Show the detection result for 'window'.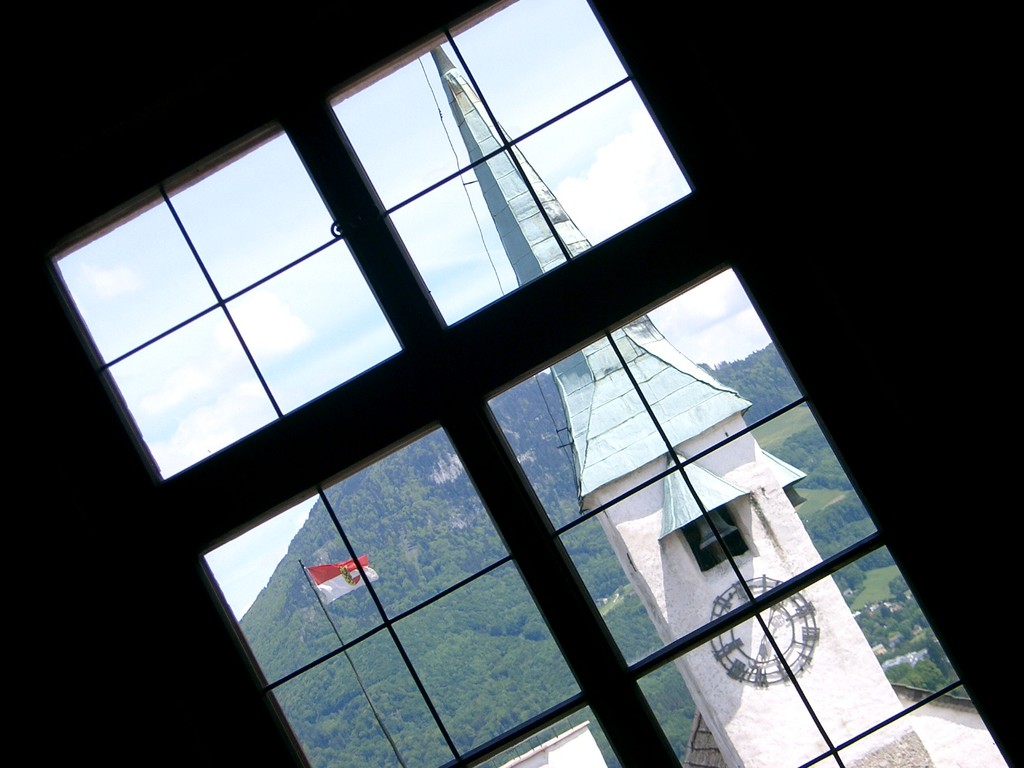
[38, 0, 1009, 766].
